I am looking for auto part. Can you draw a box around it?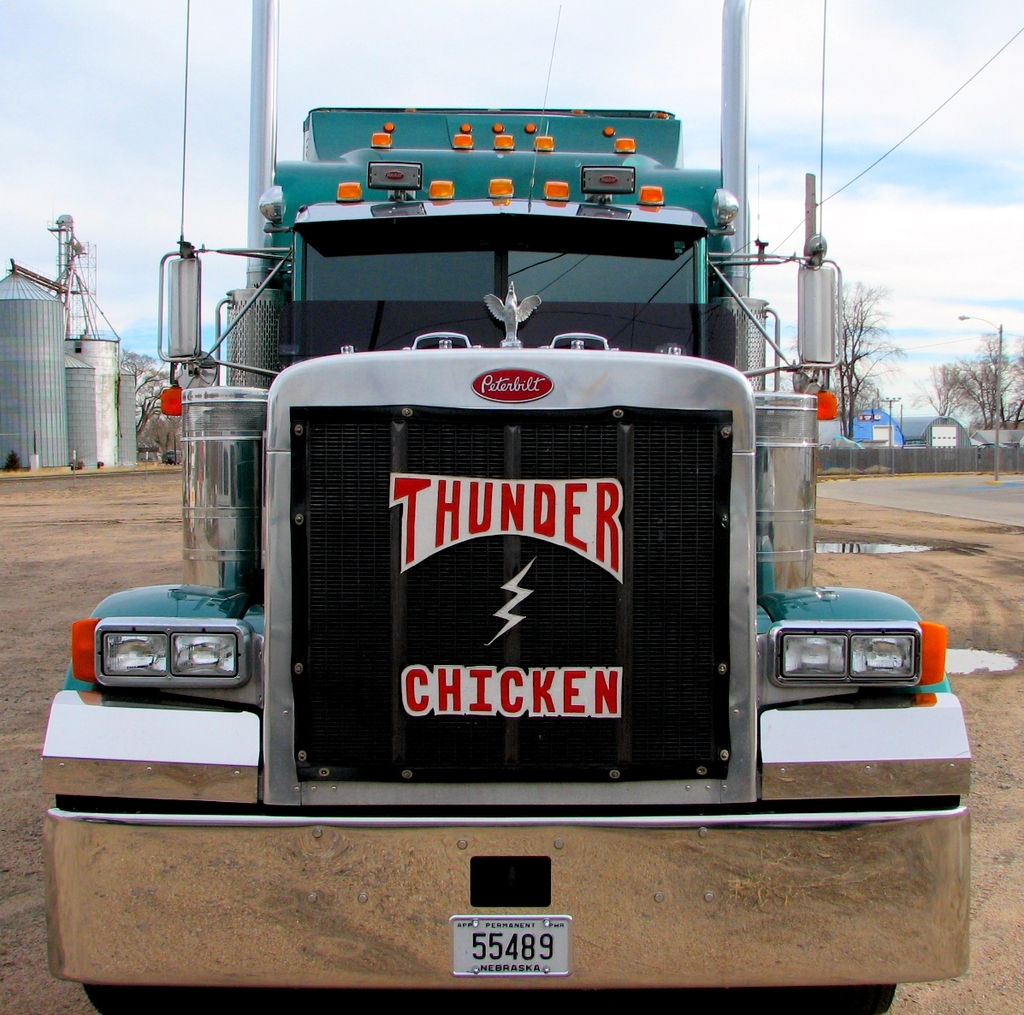
Sure, the bounding box is 779,635,849,678.
